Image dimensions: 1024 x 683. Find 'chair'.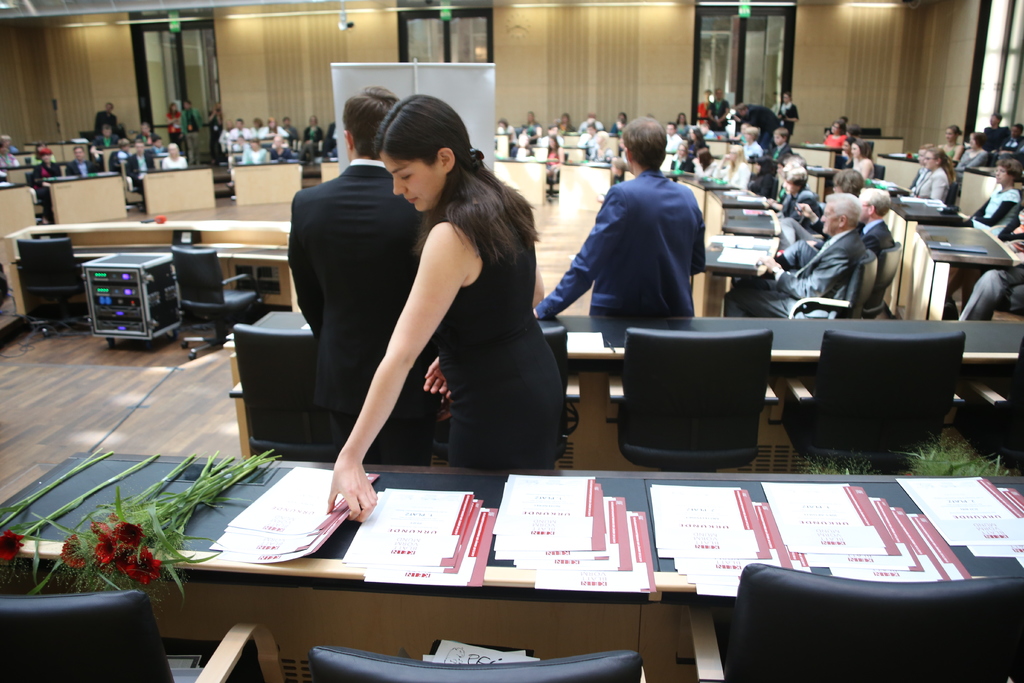
{"left": 237, "top": 320, "right": 362, "bottom": 462}.
